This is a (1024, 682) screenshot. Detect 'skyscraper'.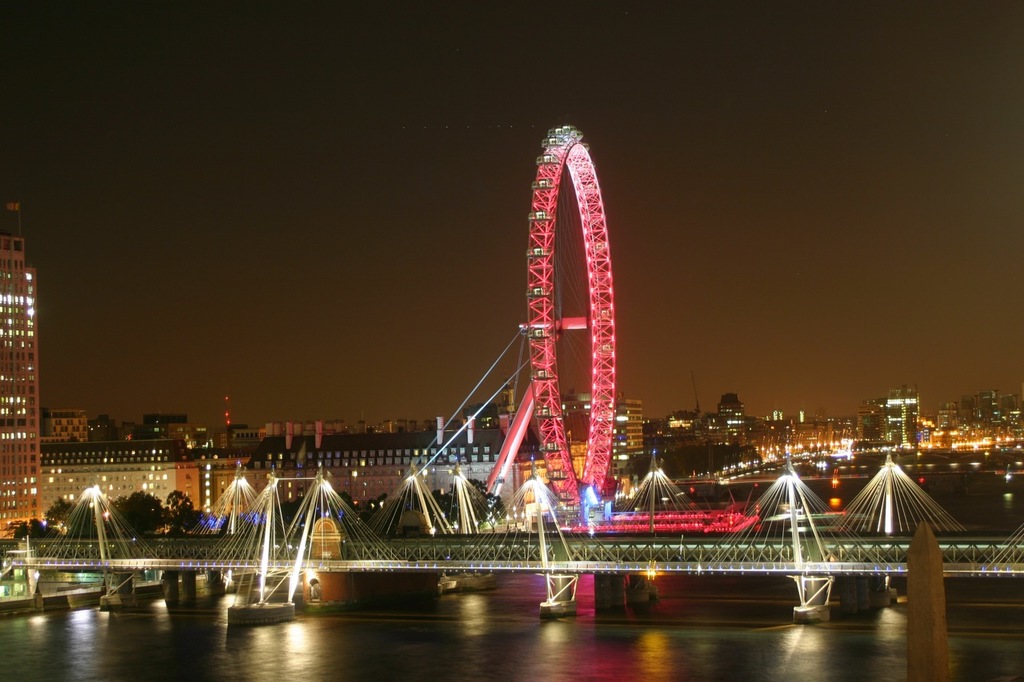
bbox=(886, 383, 917, 449).
